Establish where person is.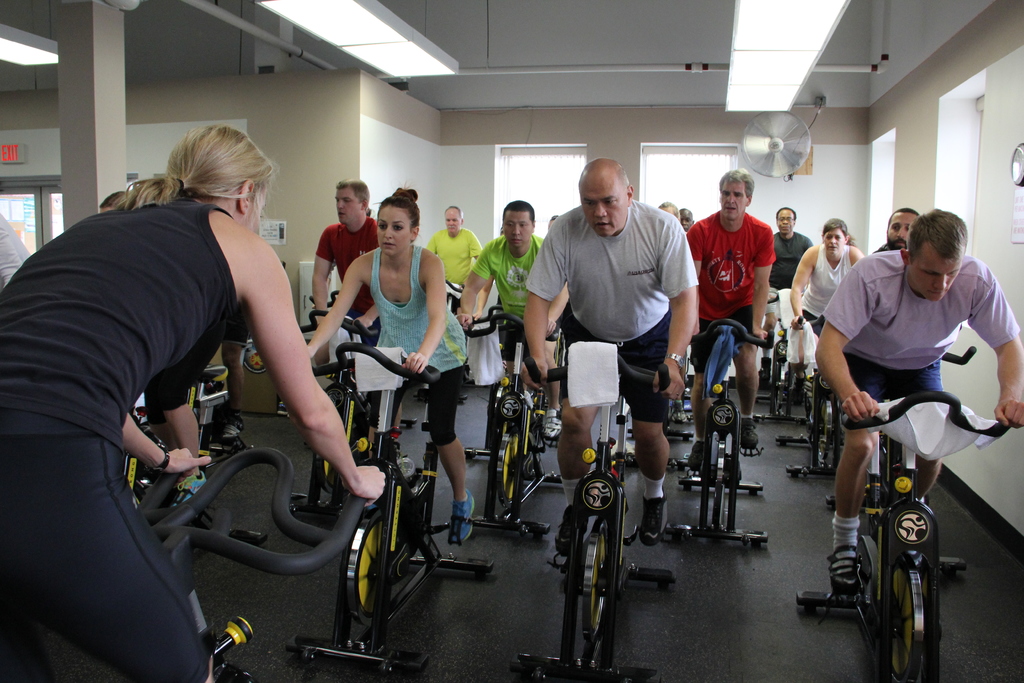
Established at (757,199,816,386).
